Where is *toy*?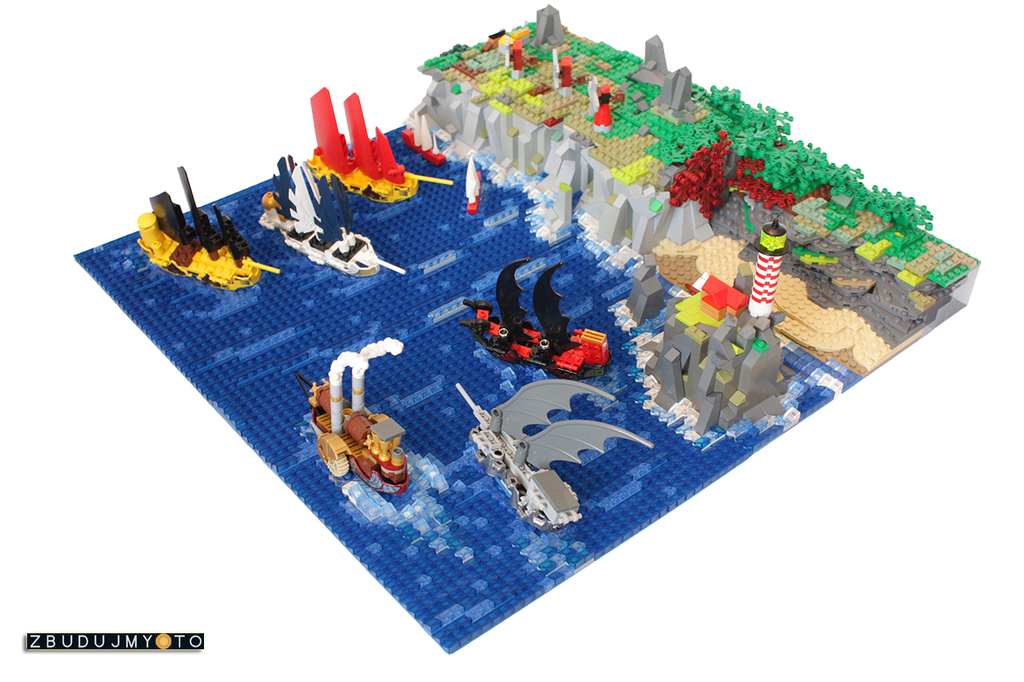
[452,376,662,546].
